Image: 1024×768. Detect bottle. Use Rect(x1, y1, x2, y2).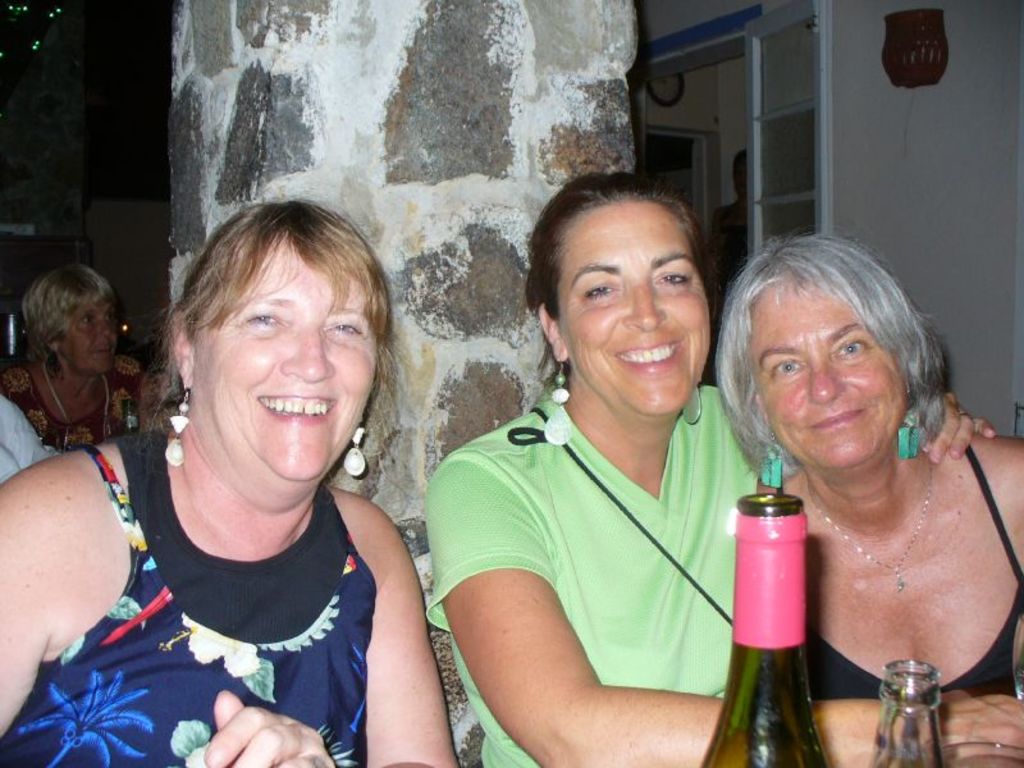
Rect(723, 484, 832, 754).
